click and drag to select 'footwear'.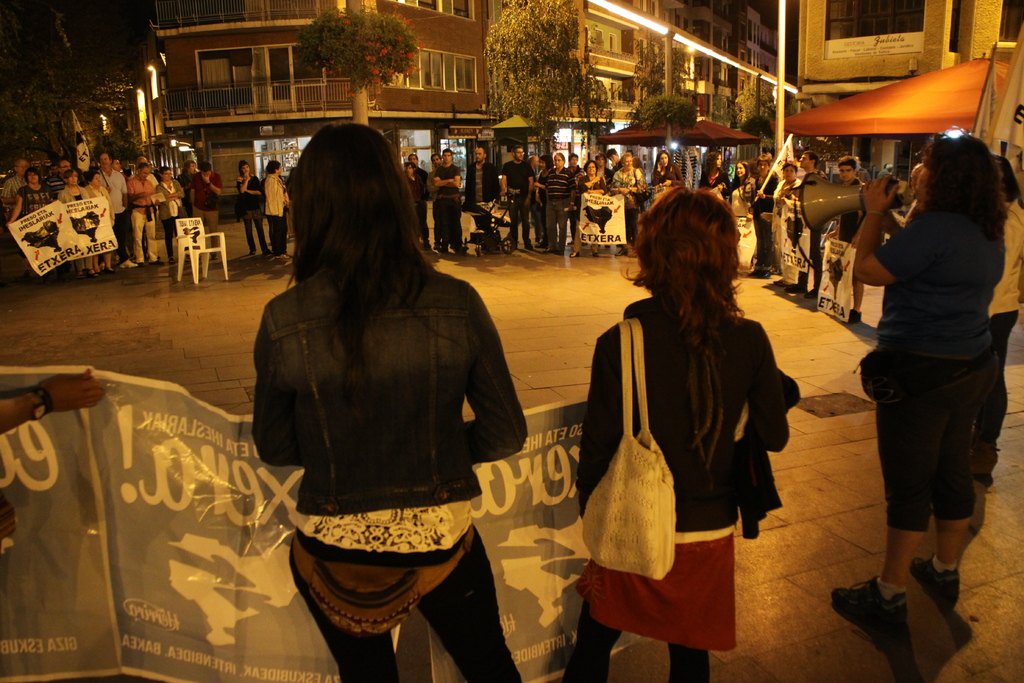
Selection: bbox=[534, 242, 544, 247].
